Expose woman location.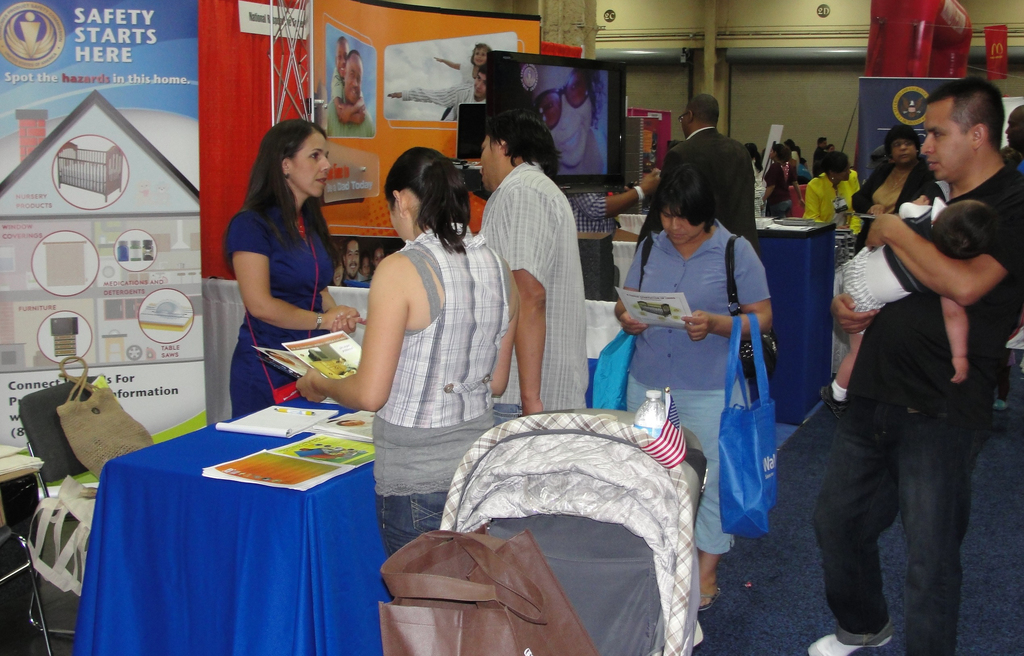
Exposed at box=[224, 116, 365, 423].
